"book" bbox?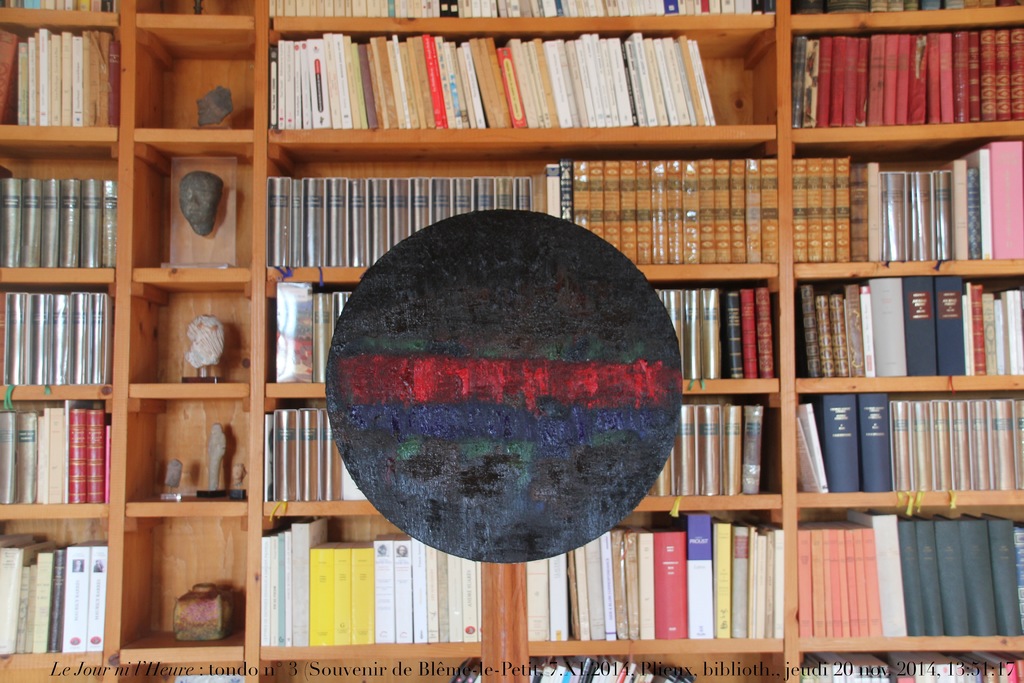
(x1=696, y1=404, x2=724, y2=498)
